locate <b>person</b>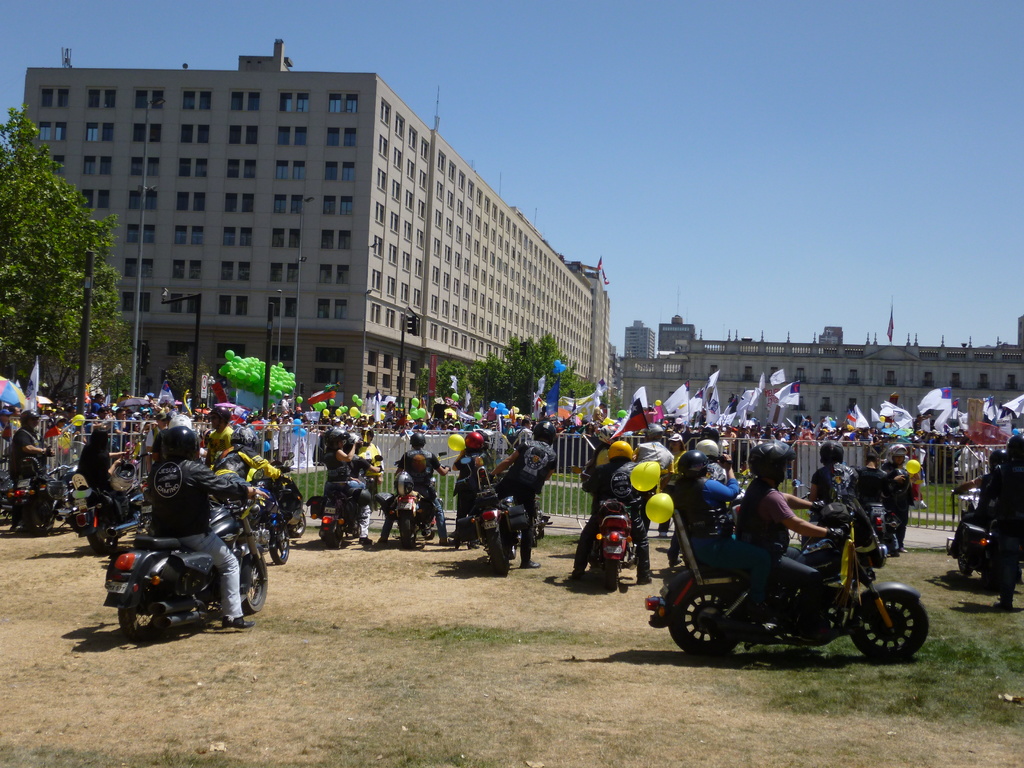
<box>806,440,858,515</box>
